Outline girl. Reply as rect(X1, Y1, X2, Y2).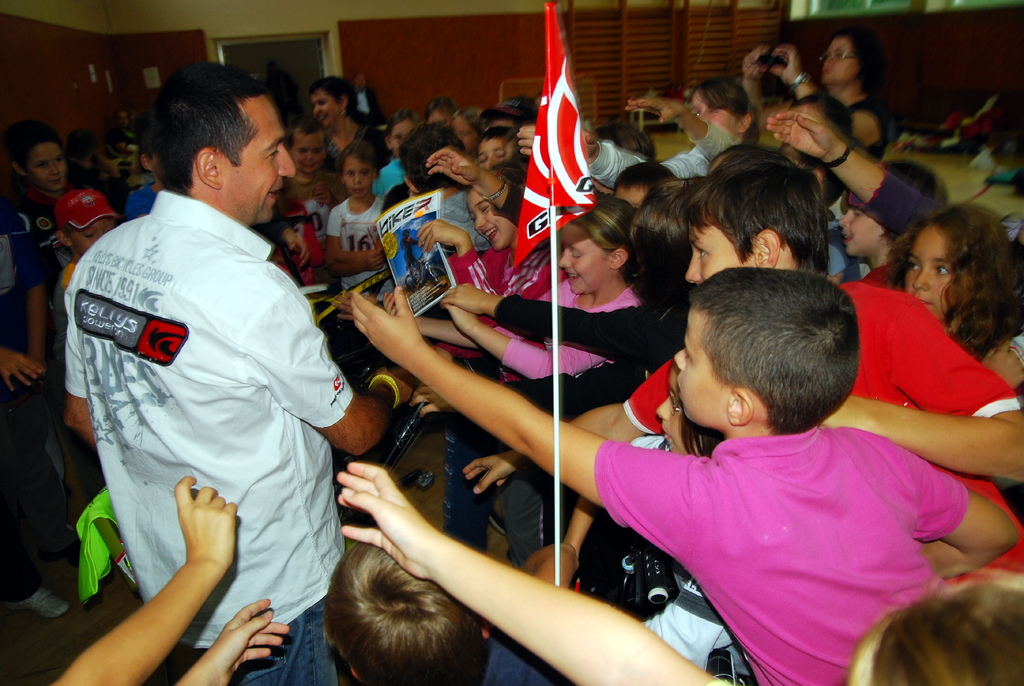
rect(767, 94, 867, 209).
